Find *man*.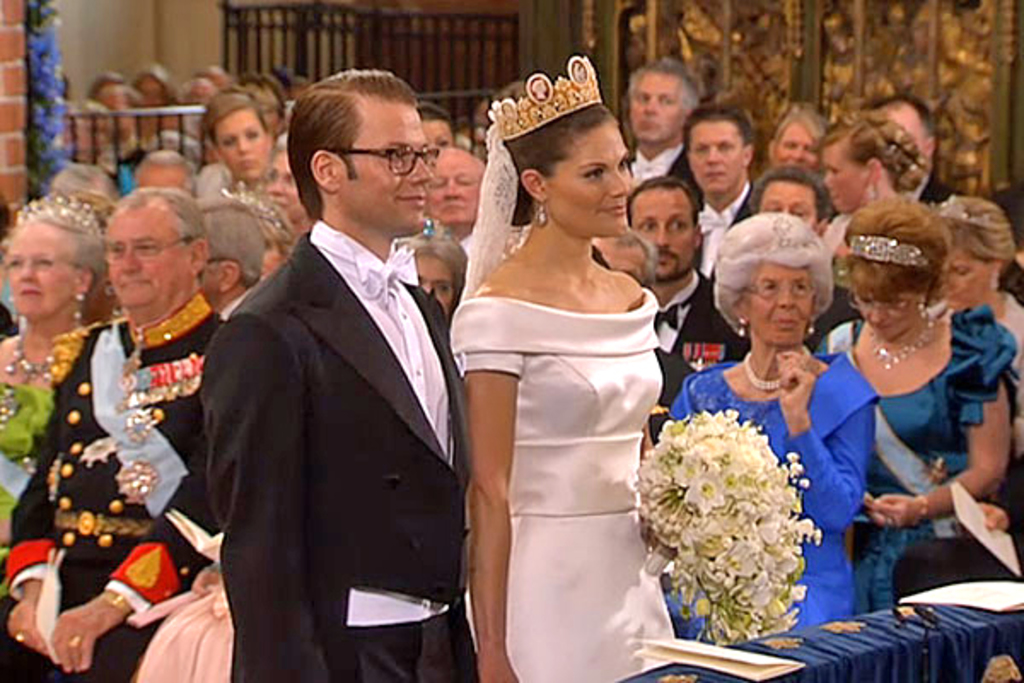
left=184, top=55, right=483, bottom=682.
